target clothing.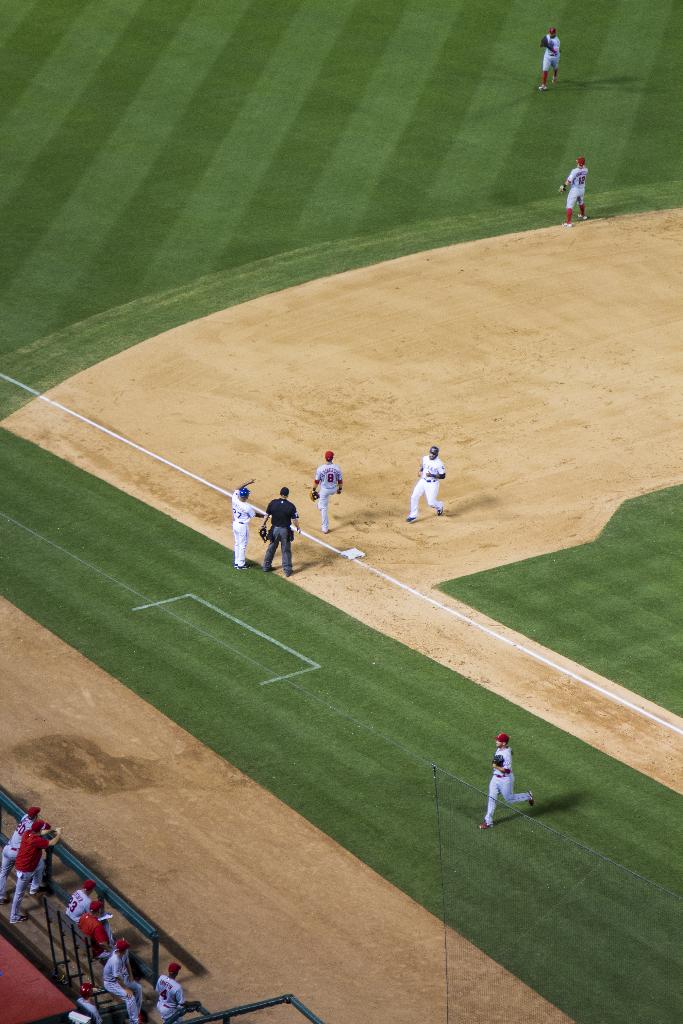
Target region: 563, 161, 588, 230.
